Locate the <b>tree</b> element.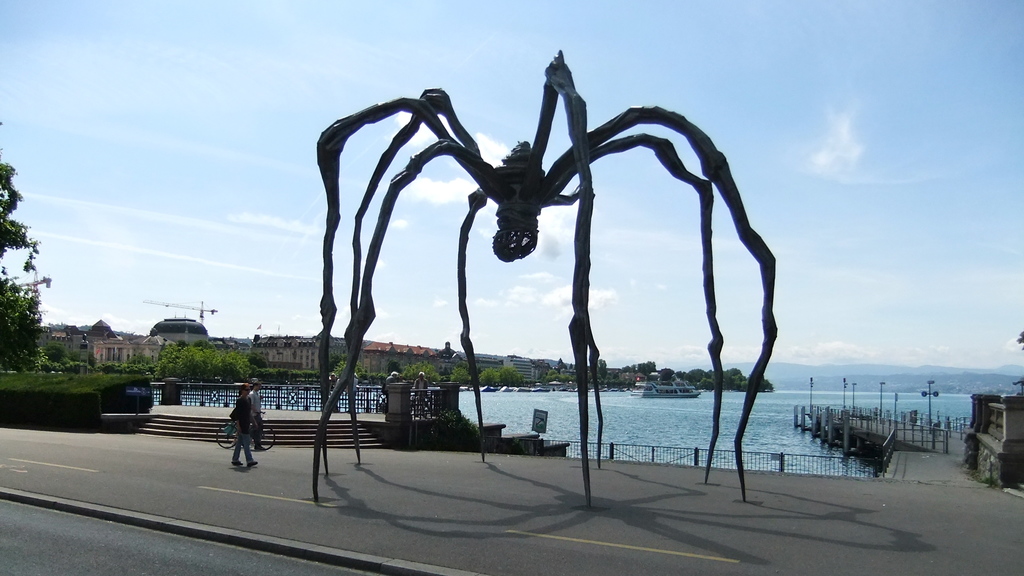
Element bbox: detection(0, 260, 47, 371).
